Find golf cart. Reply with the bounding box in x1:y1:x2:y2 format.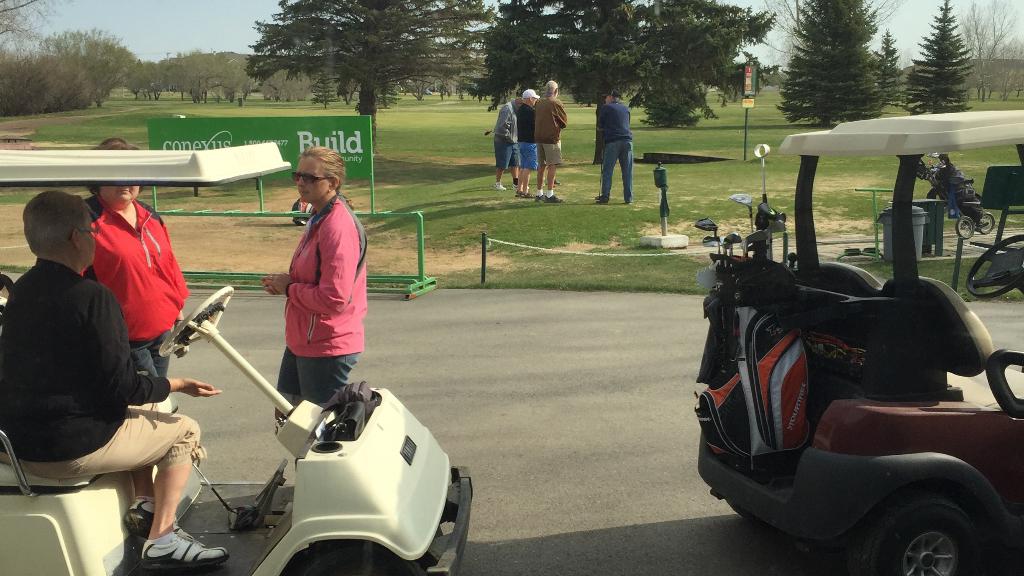
698:109:1023:575.
